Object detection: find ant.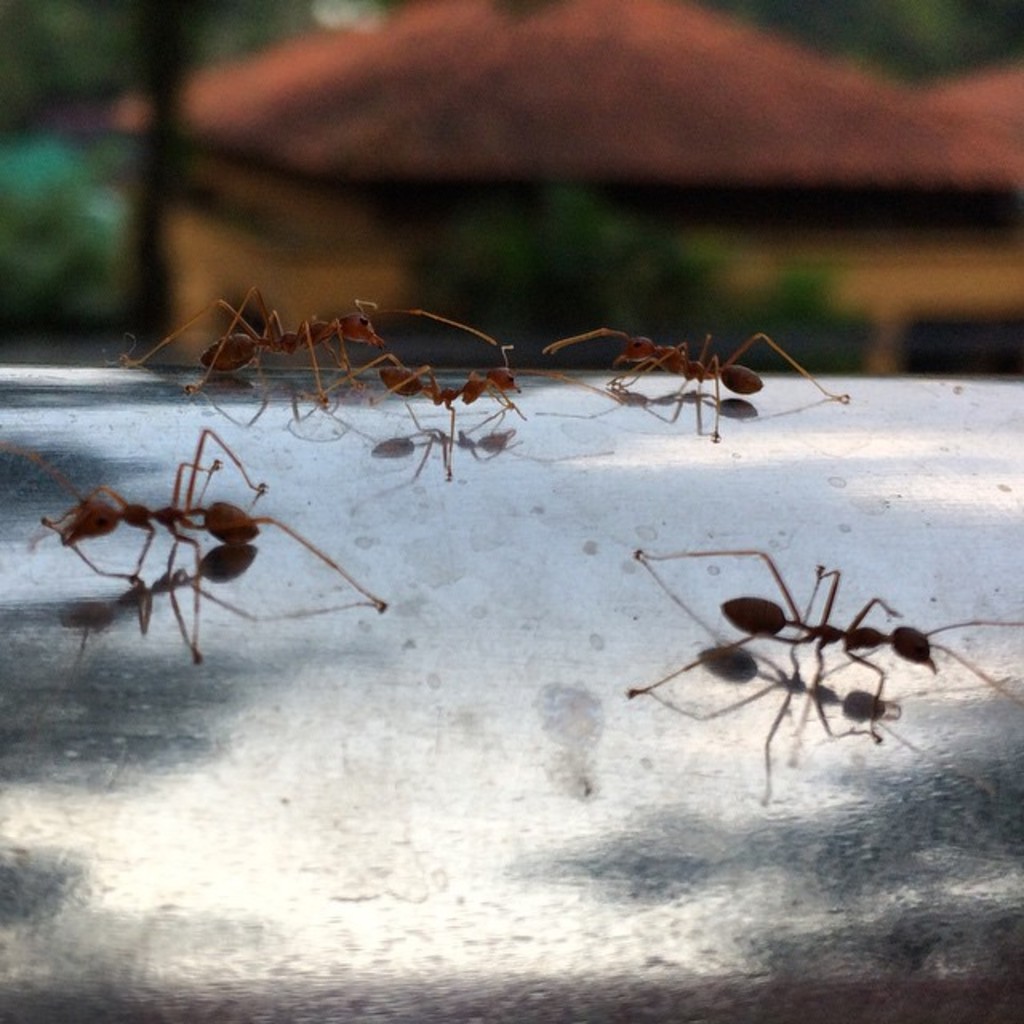
(5, 418, 392, 669).
